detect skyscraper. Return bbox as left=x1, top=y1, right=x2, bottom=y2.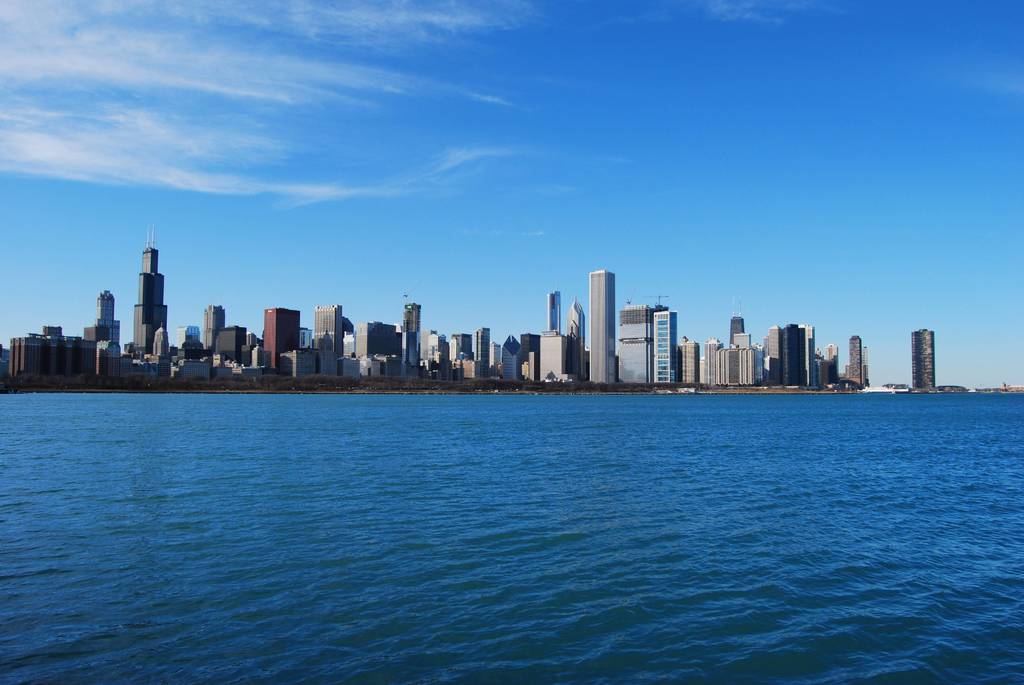
left=765, top=327, right=789, bottom=384.
